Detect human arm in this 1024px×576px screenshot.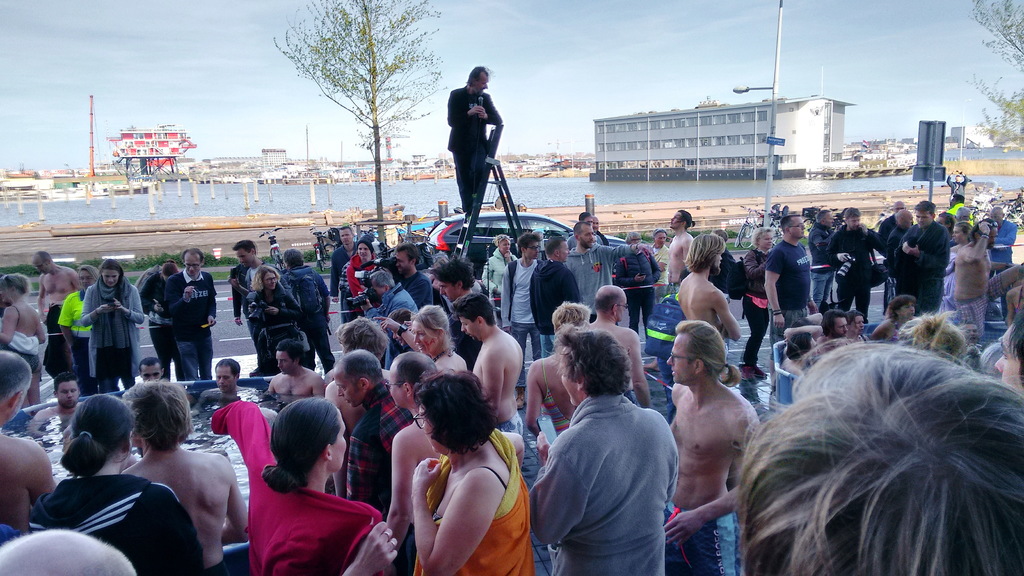
Detection: bbox=(223, 474, 252, 547).
